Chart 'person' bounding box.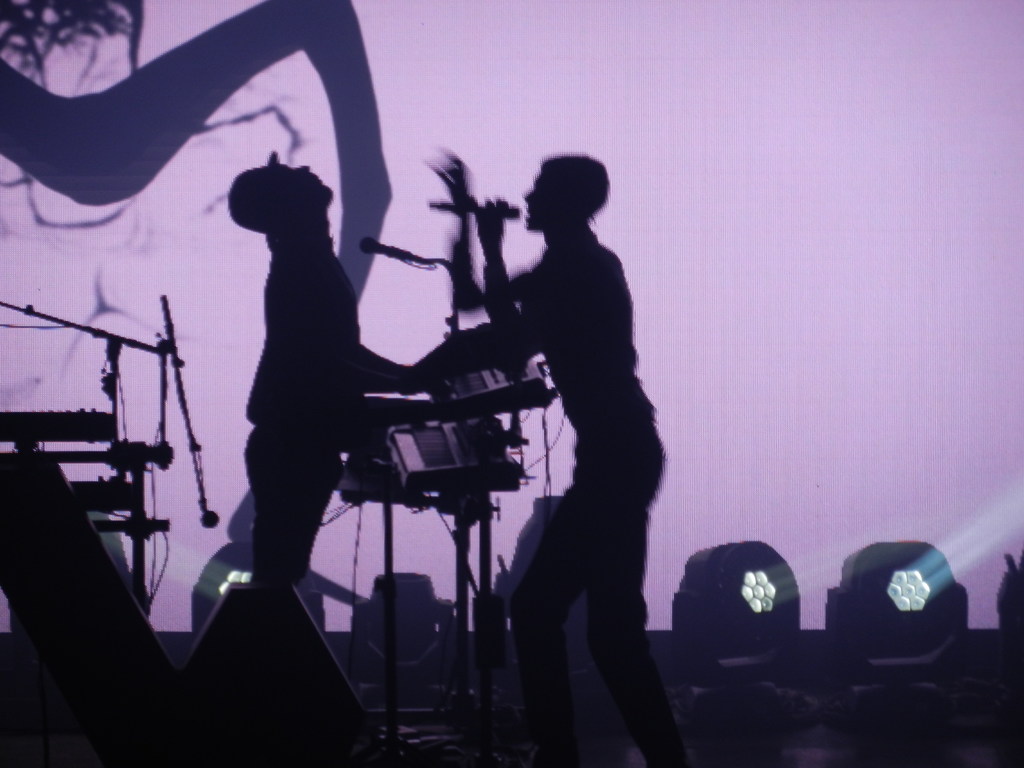
Charted: (x1=230, y1=143, x2=456, y2=590).
